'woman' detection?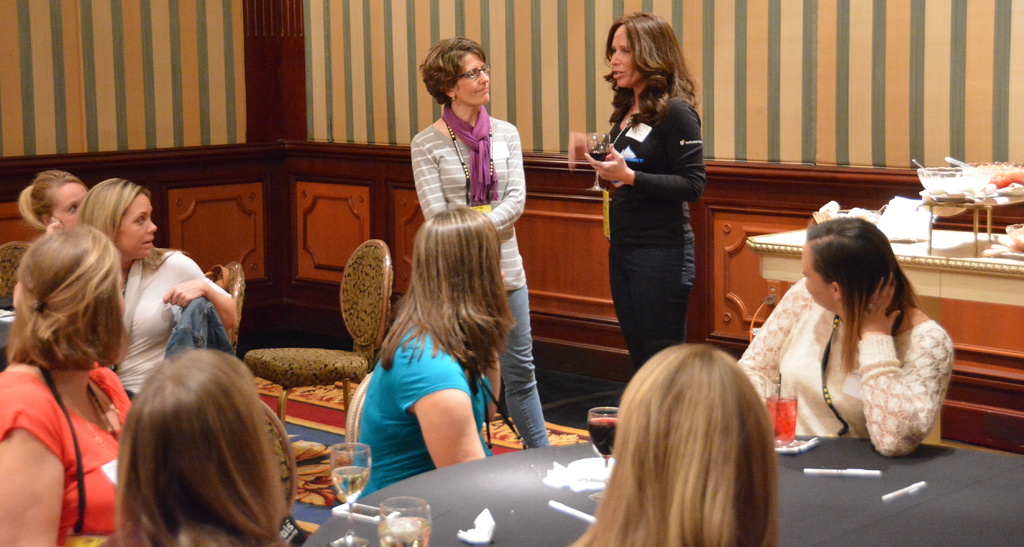
<region>746, 204, 961, 464</region>
